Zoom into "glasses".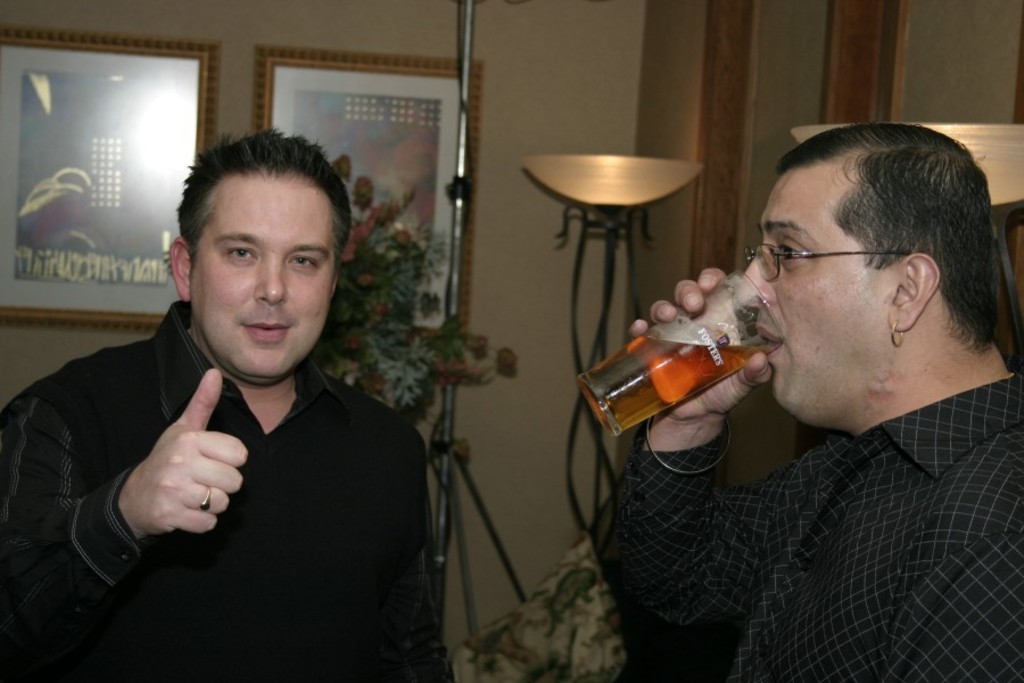
Zoom target: x1=742 y1=244 x2=925 y2=286.
